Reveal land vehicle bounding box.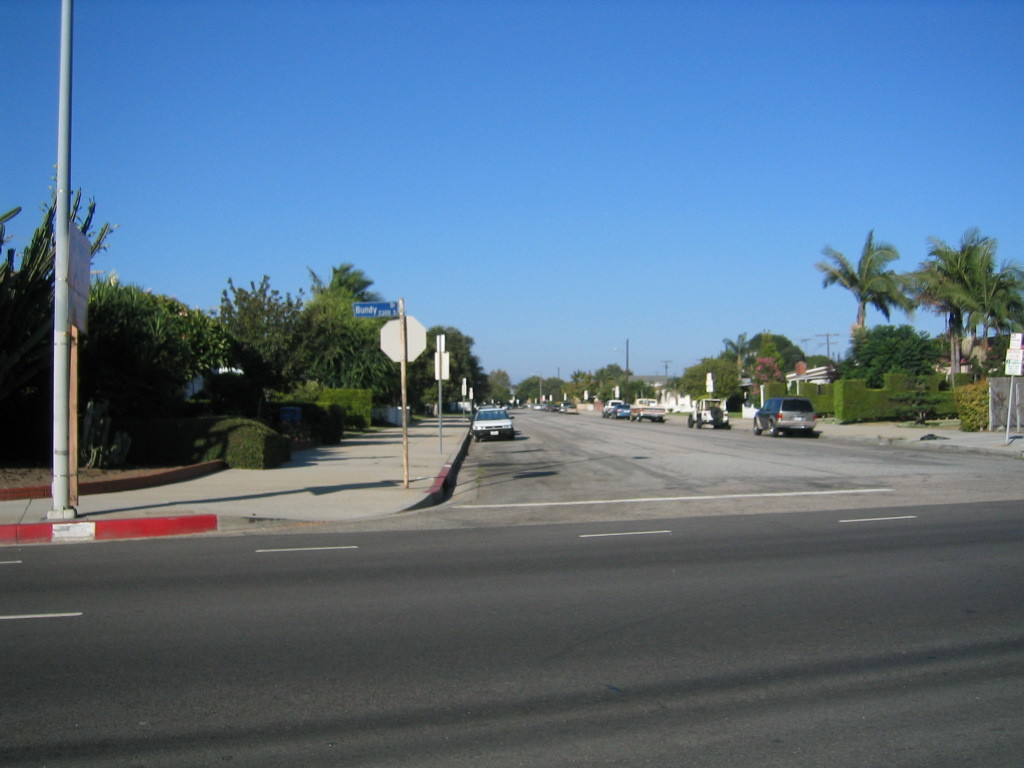
Revealed: [612, 404, 632, 418].
